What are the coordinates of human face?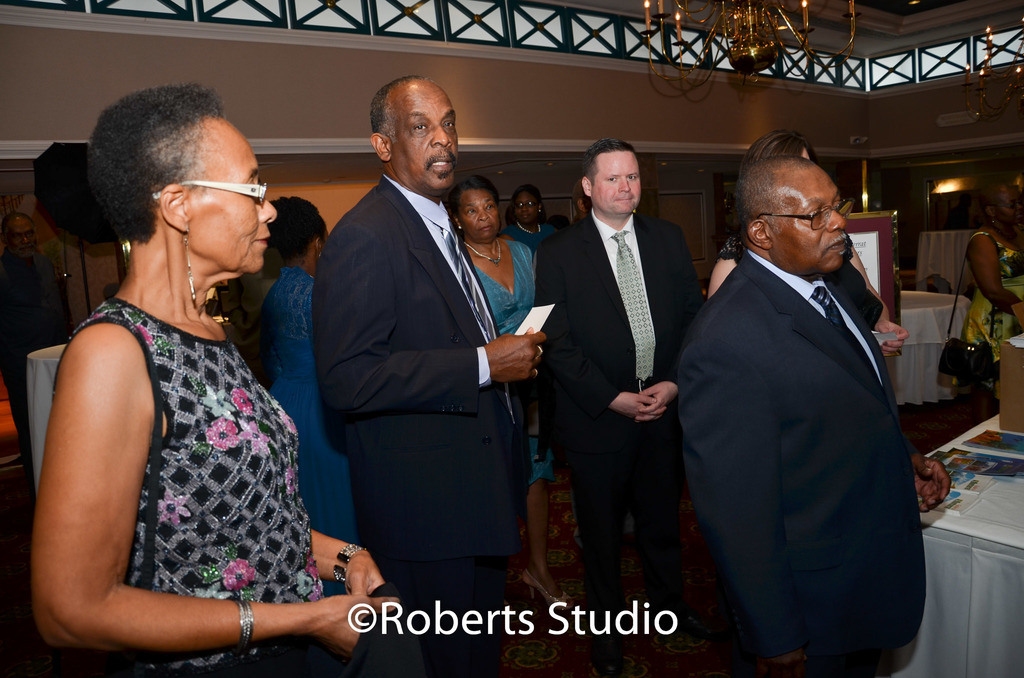
393 86 460 190.
